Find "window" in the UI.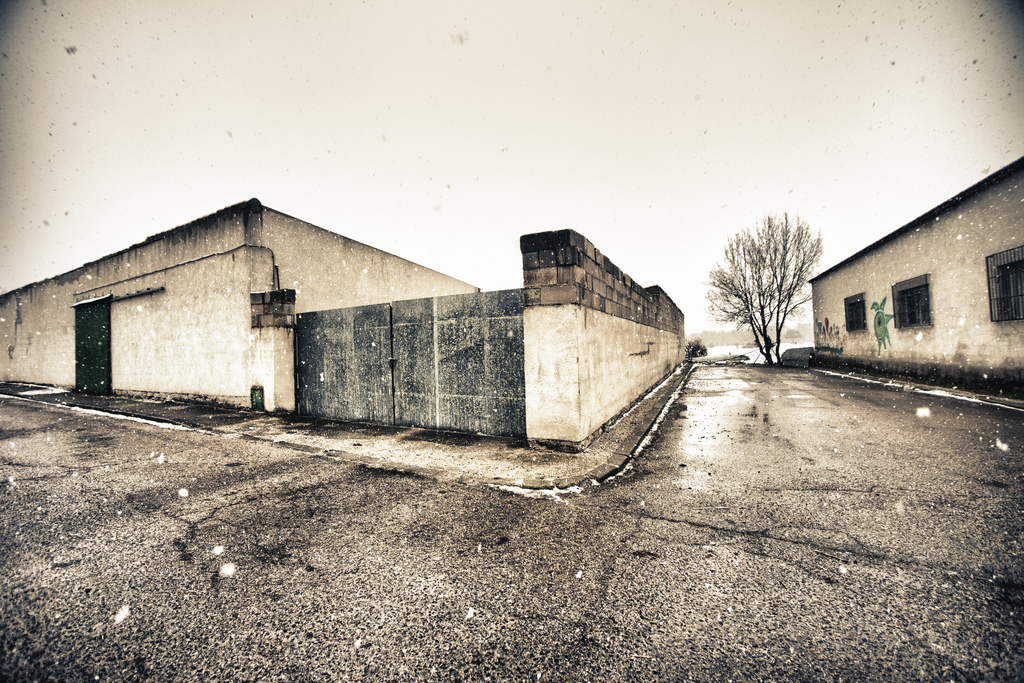
UI element at (left=986, top=247, right=1023, bottom=327).
